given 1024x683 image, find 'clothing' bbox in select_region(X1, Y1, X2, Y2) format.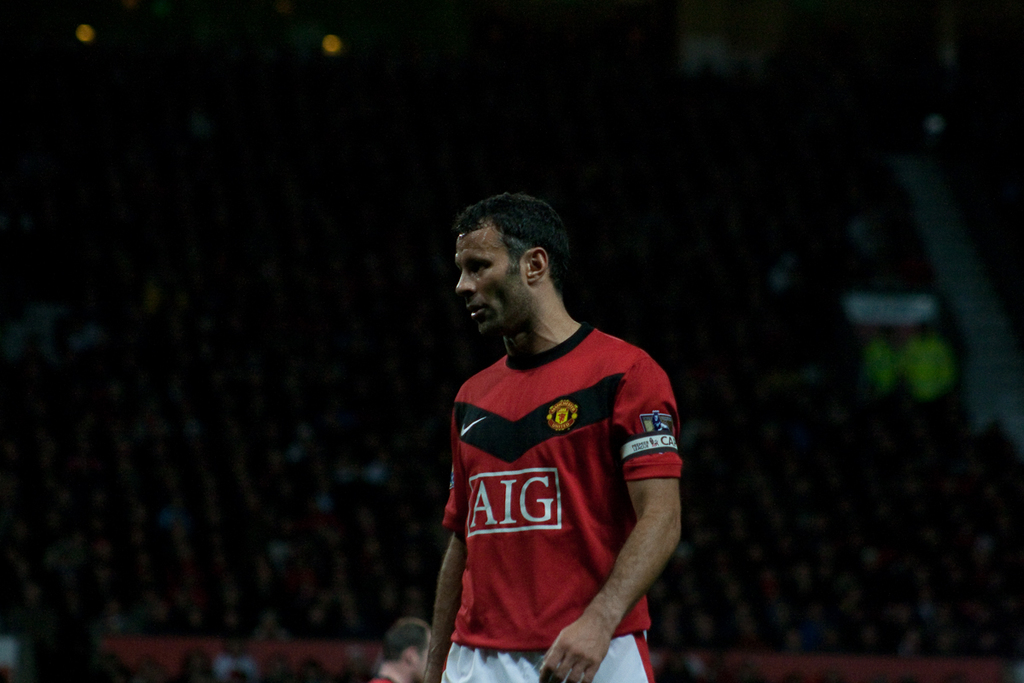
select_region(375, 672, 399, 682).
